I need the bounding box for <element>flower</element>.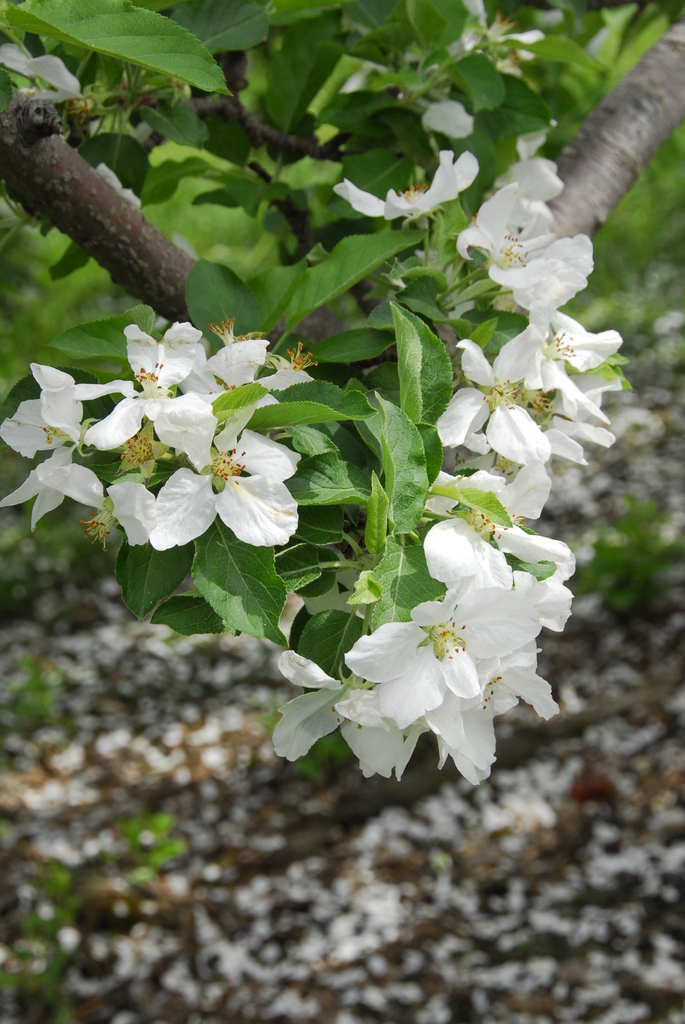
Here it is: {"left": 0, "top": 438, "right": 108, "bottom": 532}.
